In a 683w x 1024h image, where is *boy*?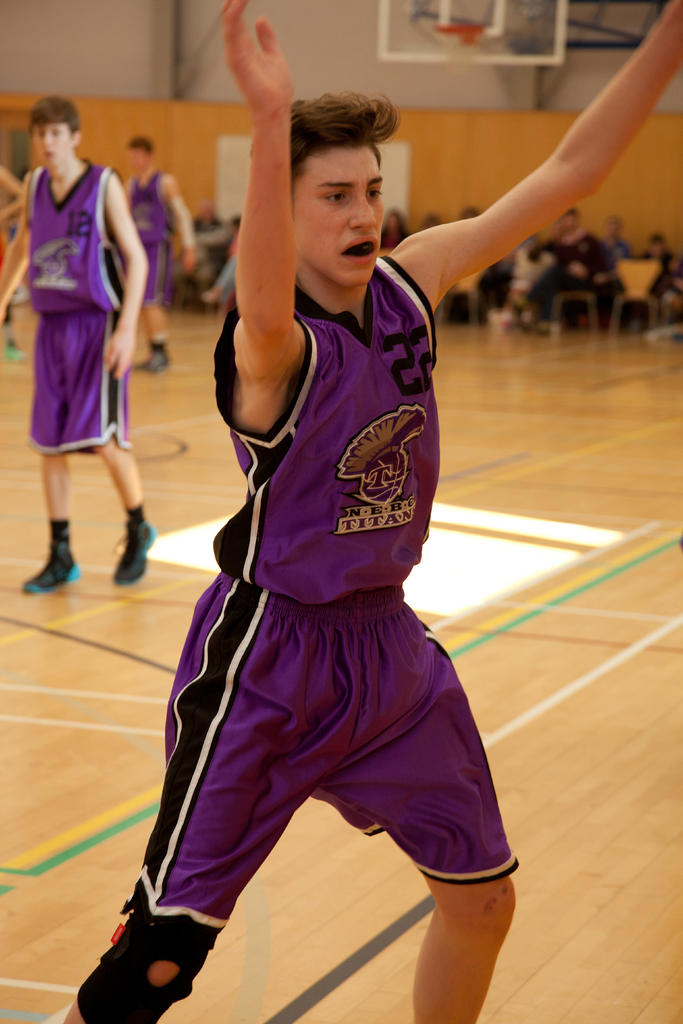
0/97/160/593.
